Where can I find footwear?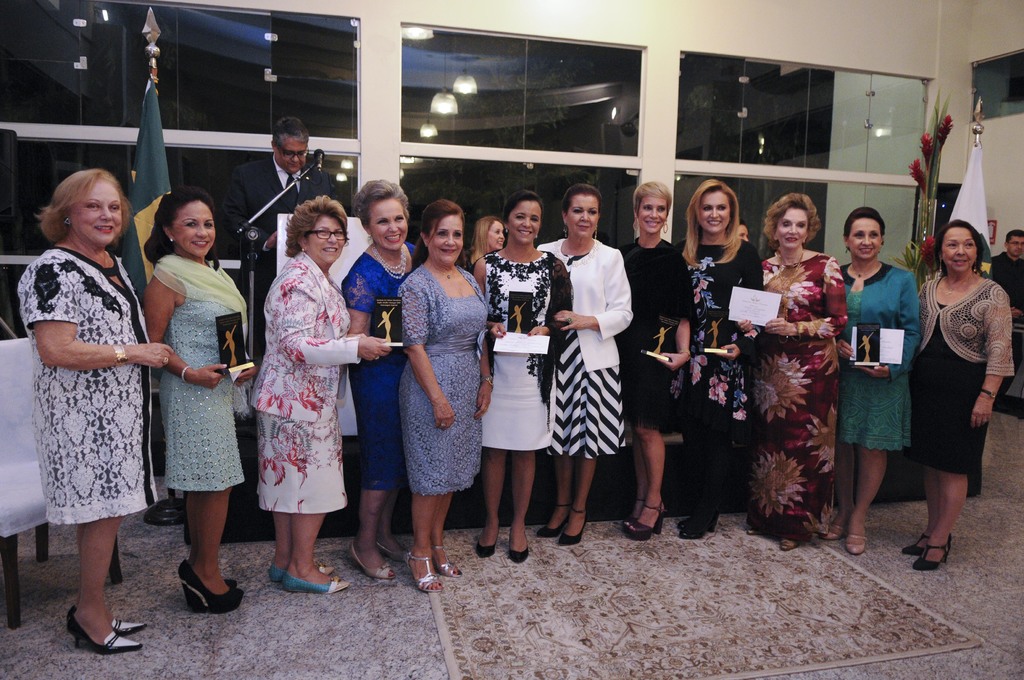
You can find it at bbox=(814, 524, 845, 541).
